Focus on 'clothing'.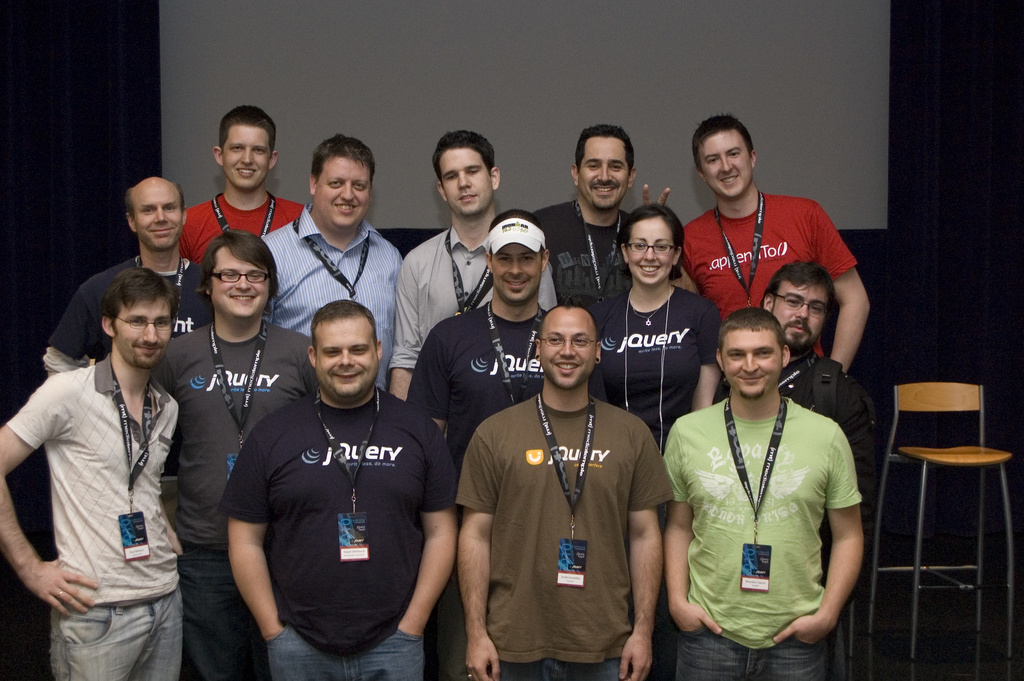
Focused at 147 320 319 679.
